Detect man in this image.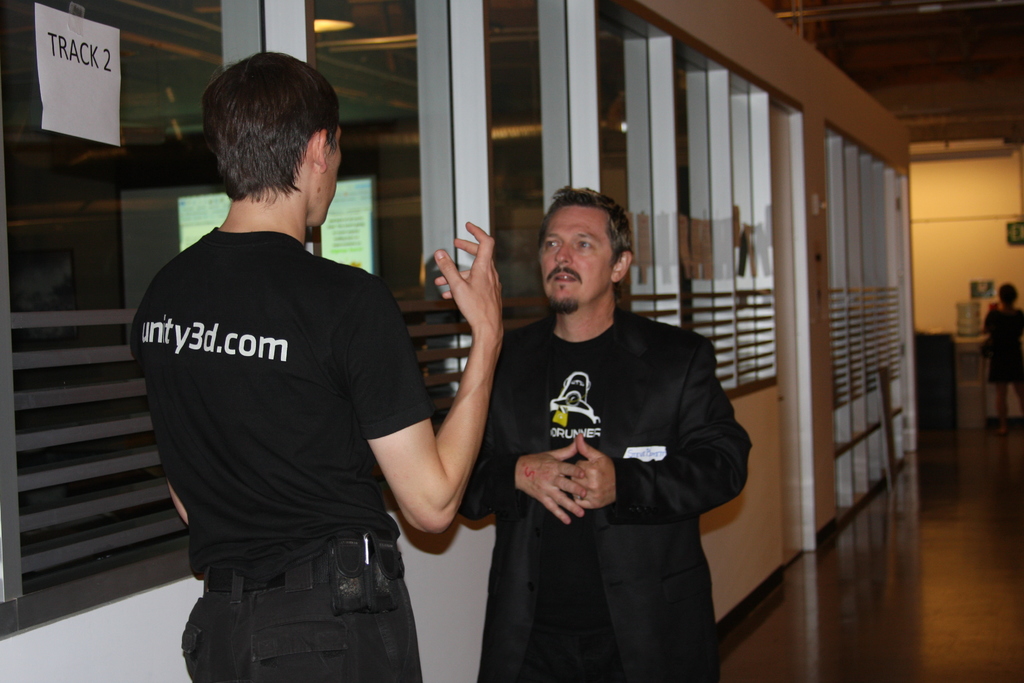
Detection: pyautogui.locateOnScreen(470, 174, 746, 653).
